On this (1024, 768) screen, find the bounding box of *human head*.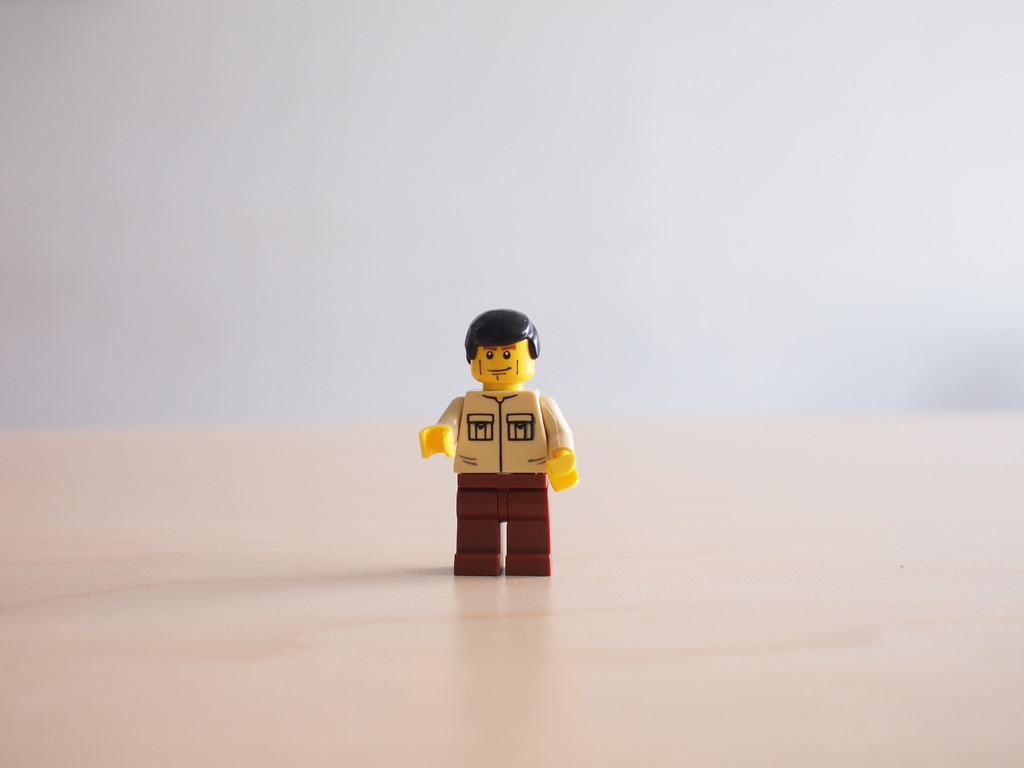
Bounding box: BBox(460, 309, 551, 393).
